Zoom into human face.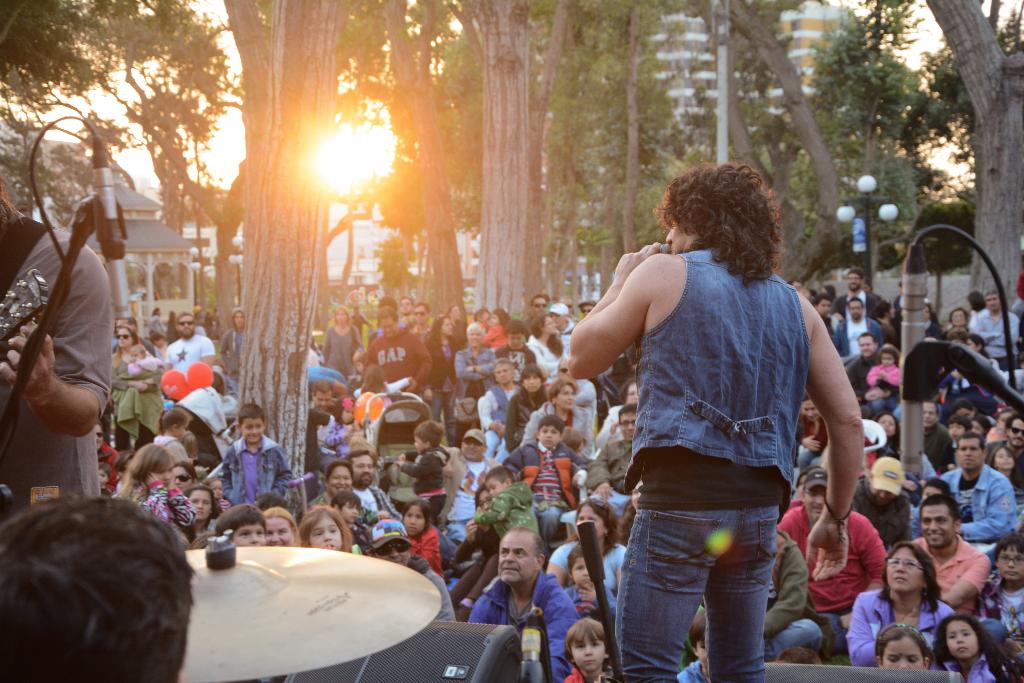
Zoom target: pyautogui.locateOnScreen(494, 533, 541, 576).
